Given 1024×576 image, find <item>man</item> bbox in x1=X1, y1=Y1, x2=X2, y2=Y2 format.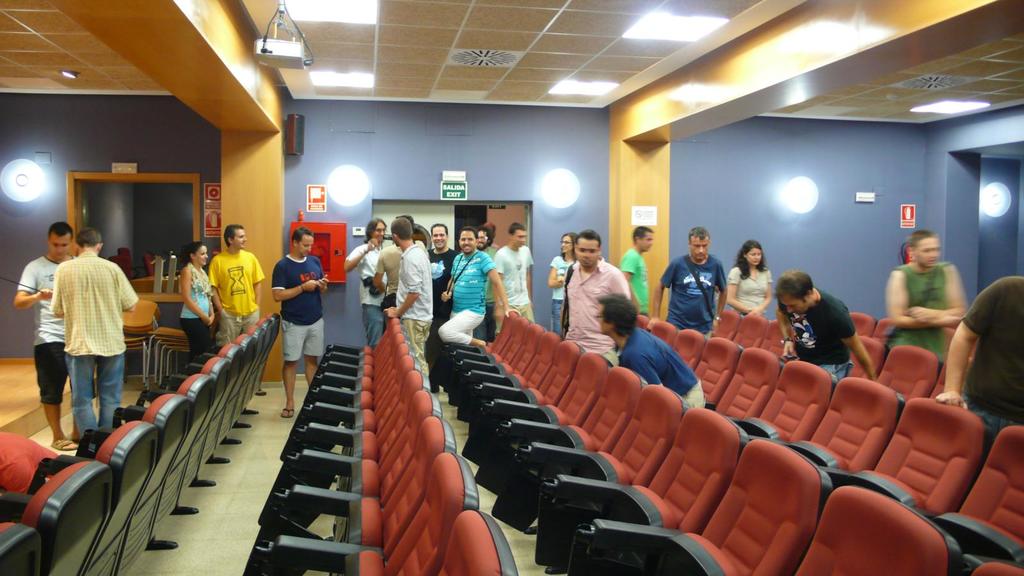
x1=650, y1=228, x2=729, y2=341.
